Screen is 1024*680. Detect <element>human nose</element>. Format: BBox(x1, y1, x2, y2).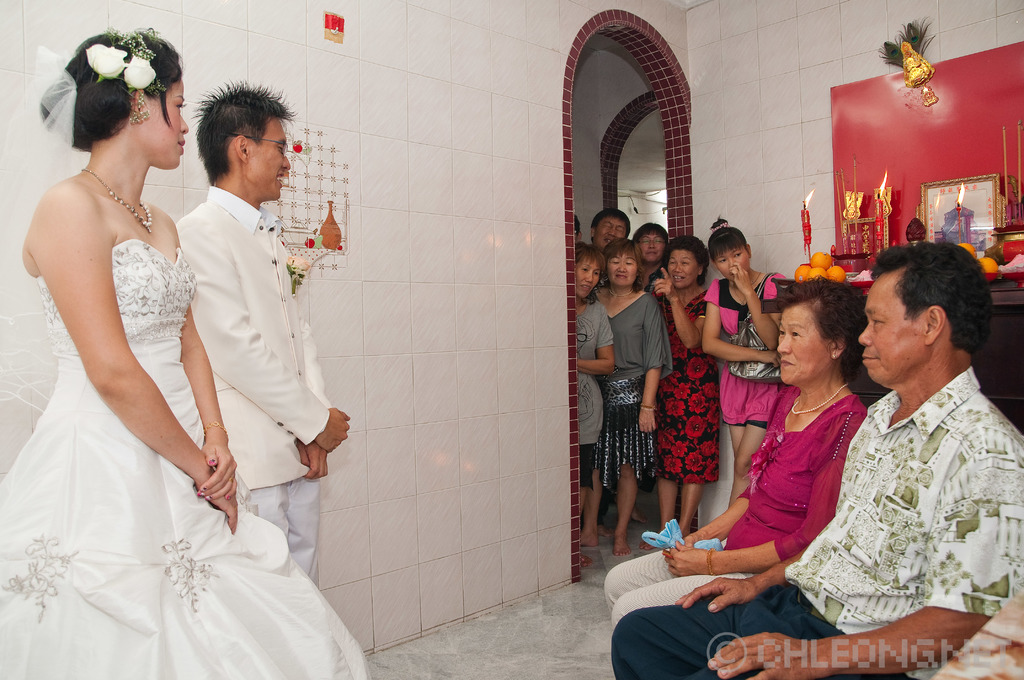
BBox(776, 333, 788, 353).
